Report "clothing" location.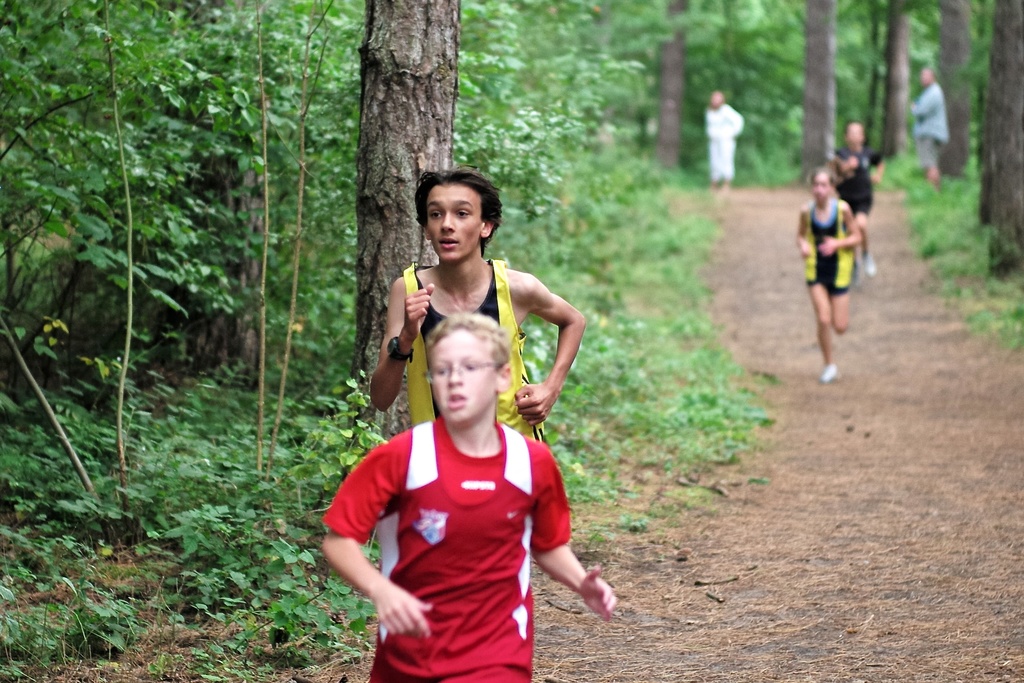
Report: [x1=912, y1=80, x2=947, y2=165].
